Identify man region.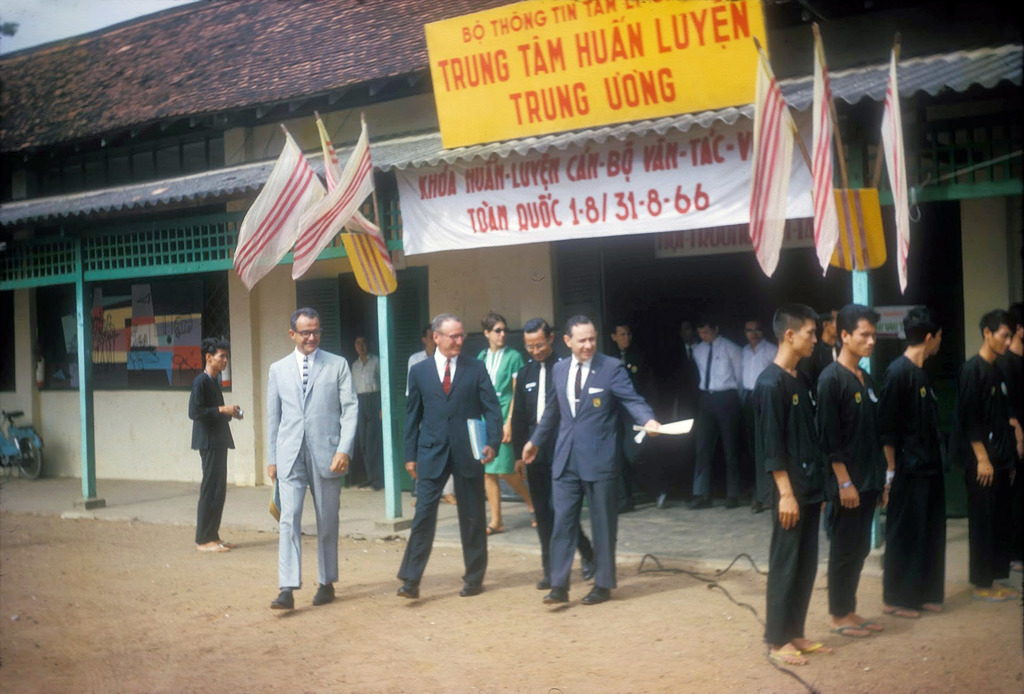
Region: left=737, top=318, right=778, bottom=406.
